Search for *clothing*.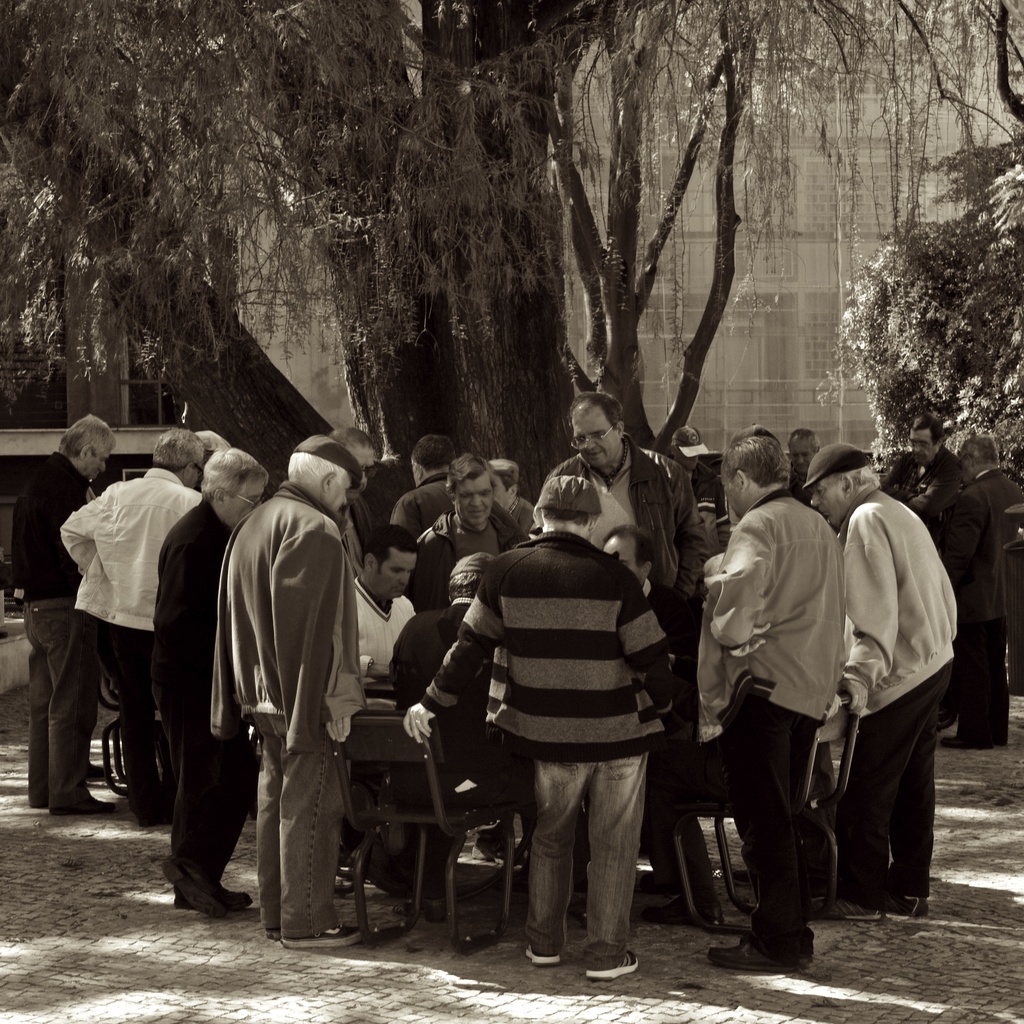
Found at 387:600:502:804.
